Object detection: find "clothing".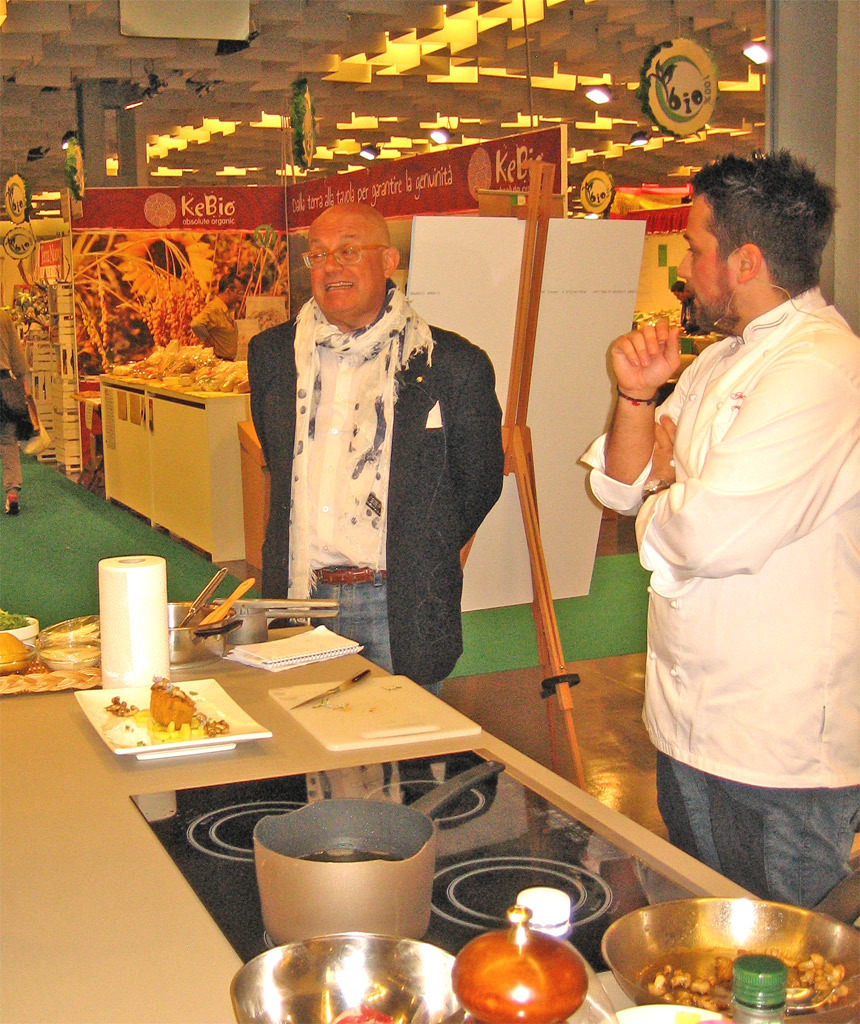
left=0, top=333, right=30, bottom=510.
